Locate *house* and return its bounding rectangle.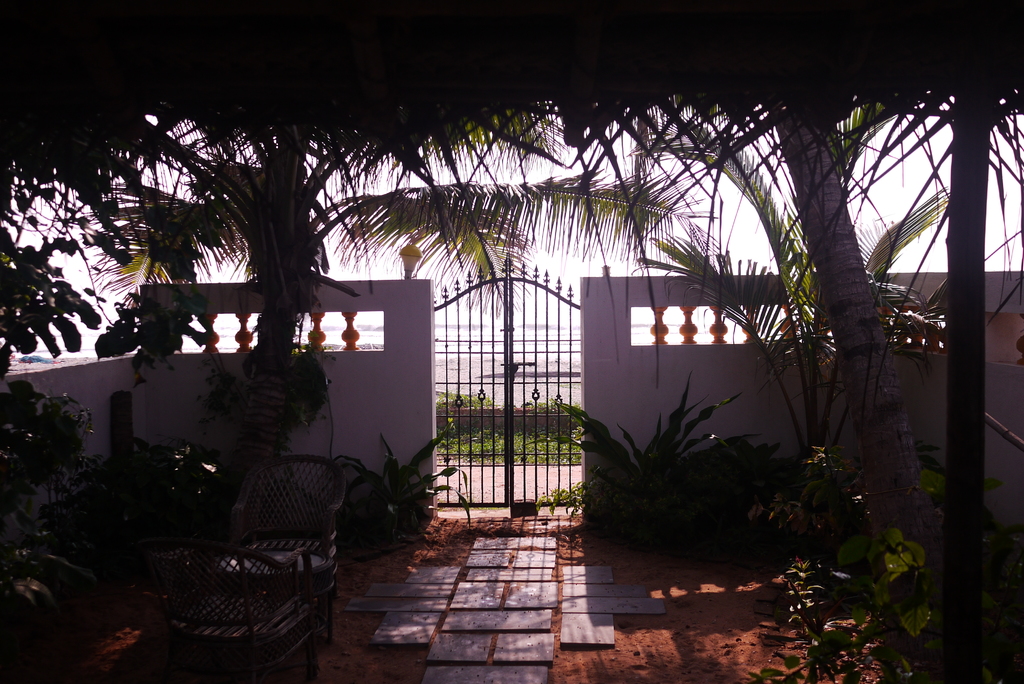
Rect(17, 39, 971, 570).
